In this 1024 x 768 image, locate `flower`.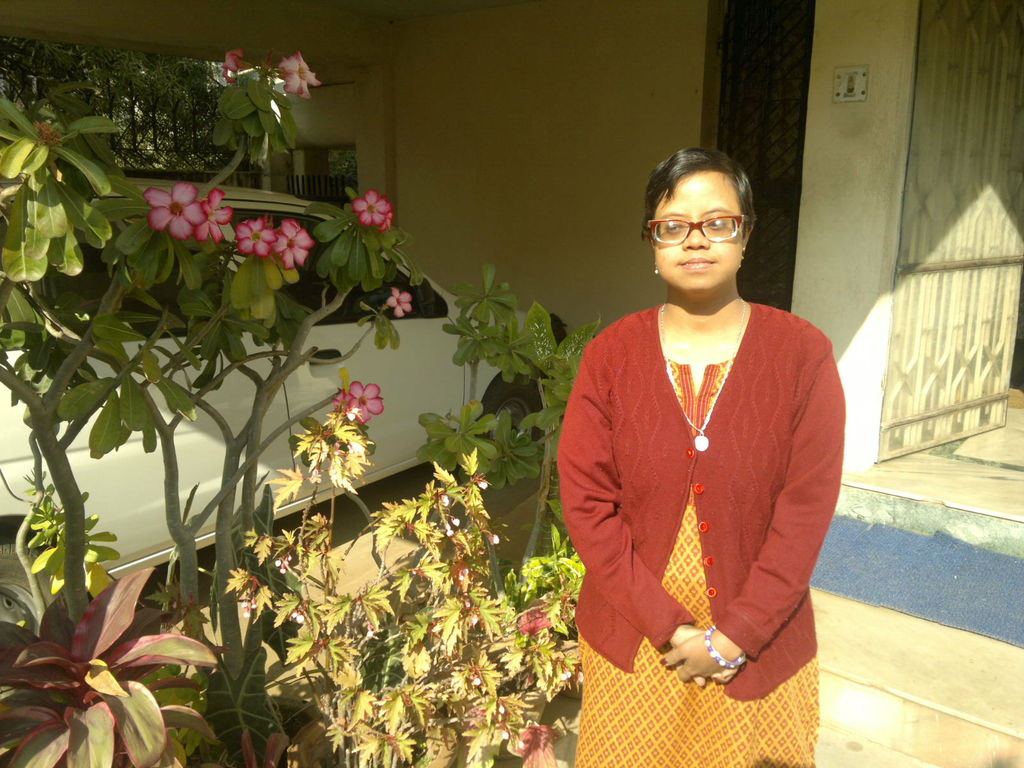
Bounding box: detection(263, 56, 278, 76).
